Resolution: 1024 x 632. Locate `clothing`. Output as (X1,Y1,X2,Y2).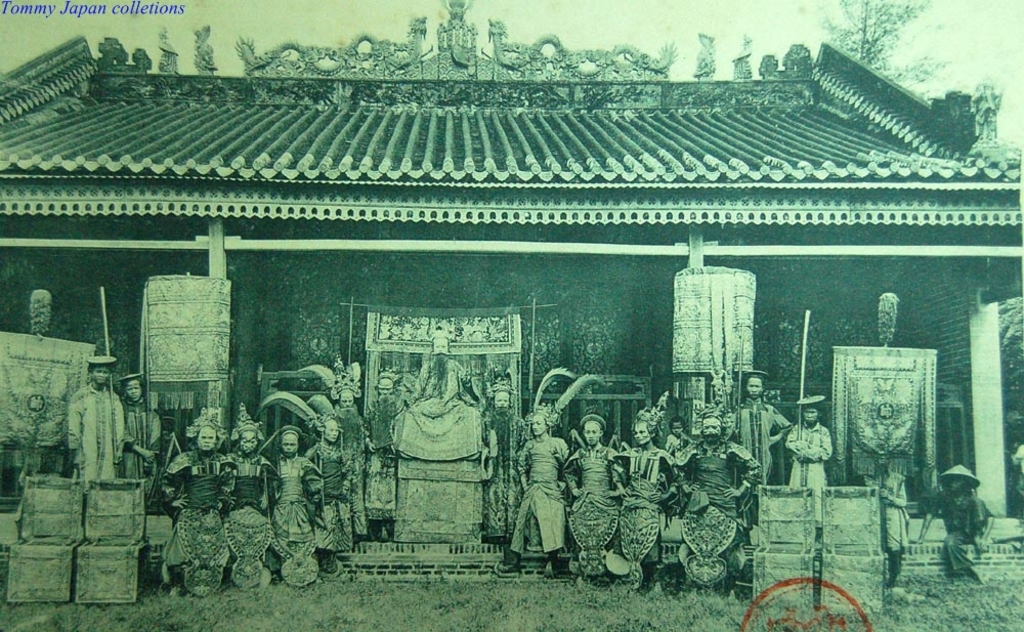
(926,488,994,581).
